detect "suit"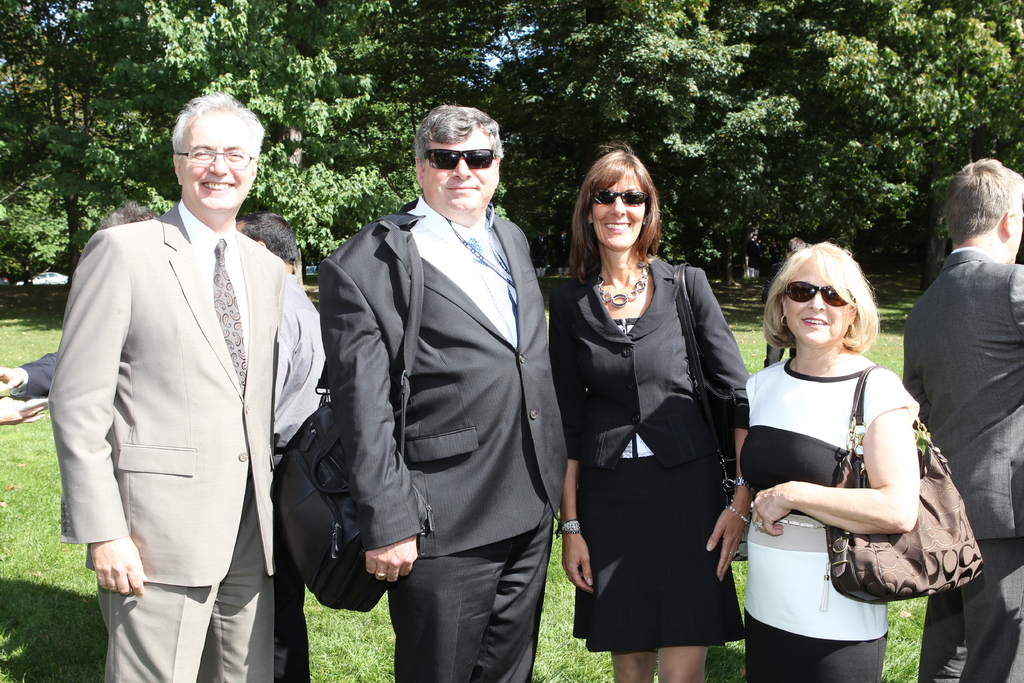
900, 244, 1023, 682
